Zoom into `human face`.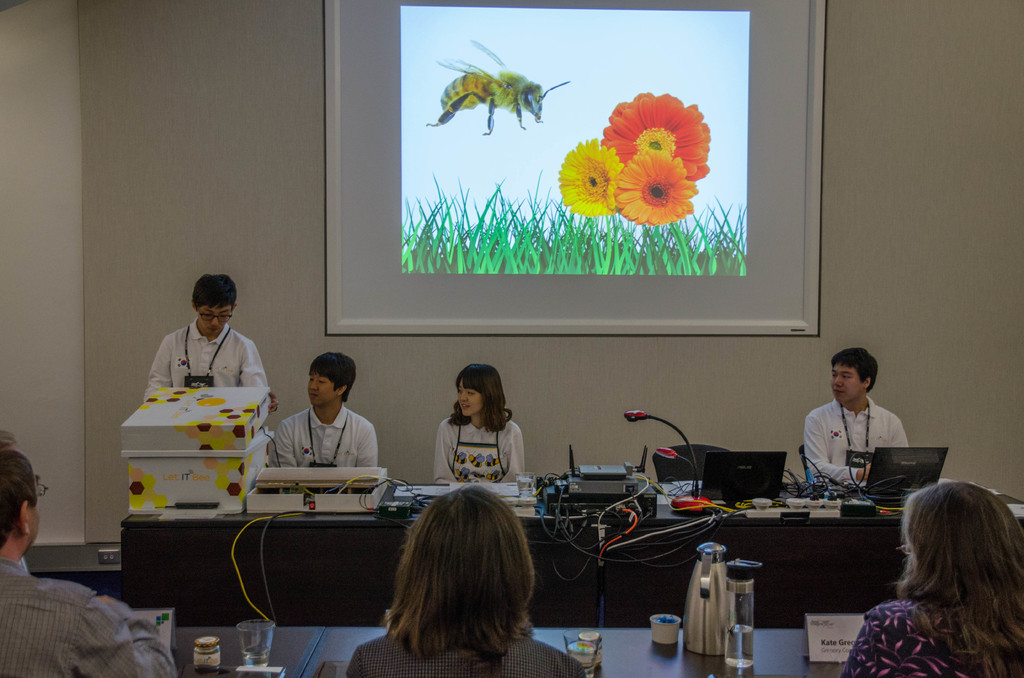
Zoom target: <box>452,373,481,417</box>.
